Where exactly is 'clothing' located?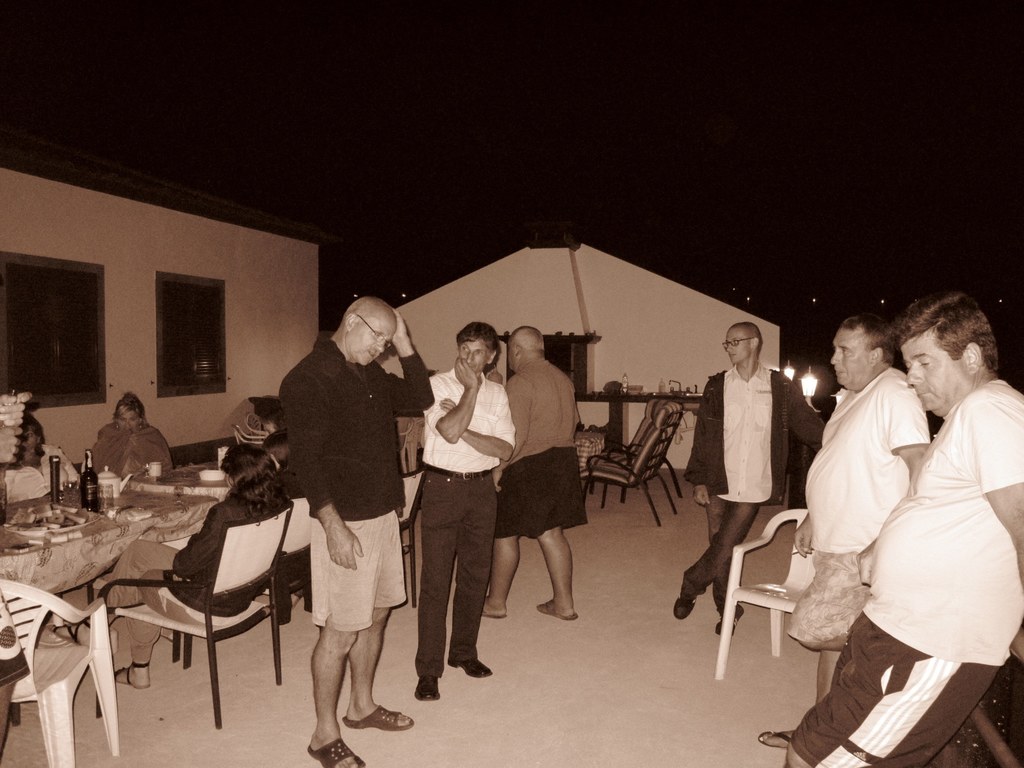
Its bounding box is l=101, t=528, r=214, b=632.
